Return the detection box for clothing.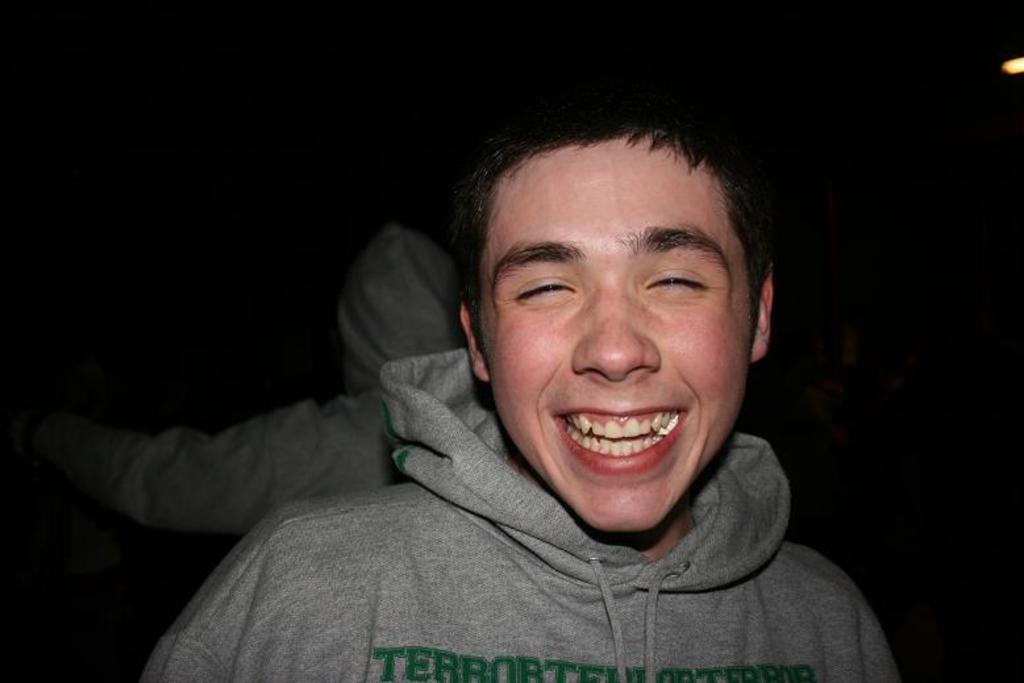
pyautogui.locateOnScreen(134, 350, 891, 682).
